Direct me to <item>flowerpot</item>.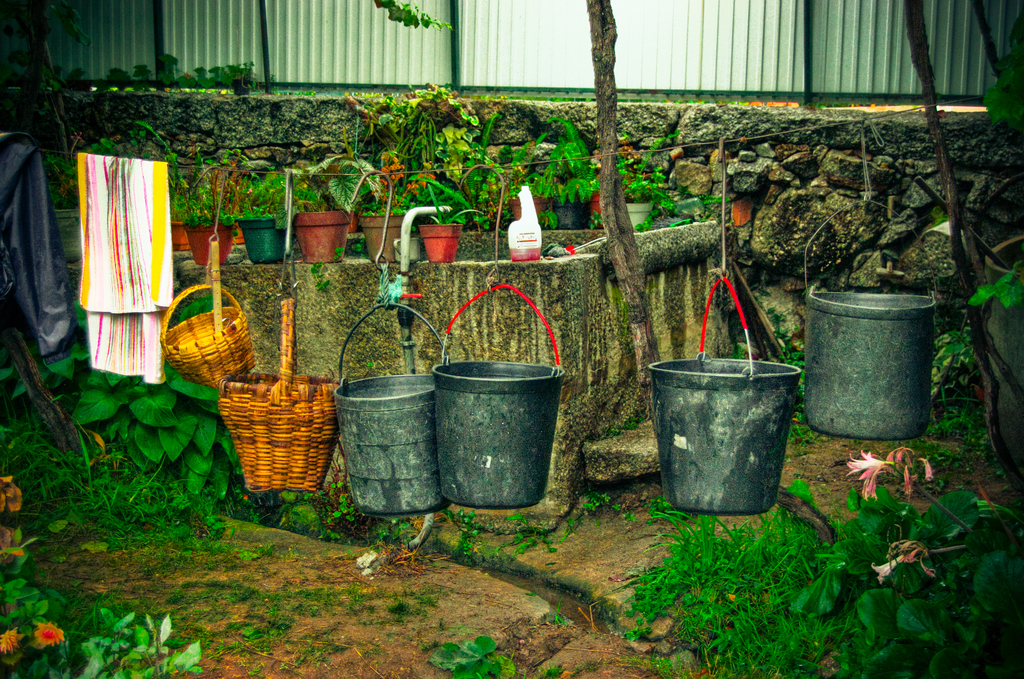
Direction: x1=616 y1=201 x2=655 y2=231.
